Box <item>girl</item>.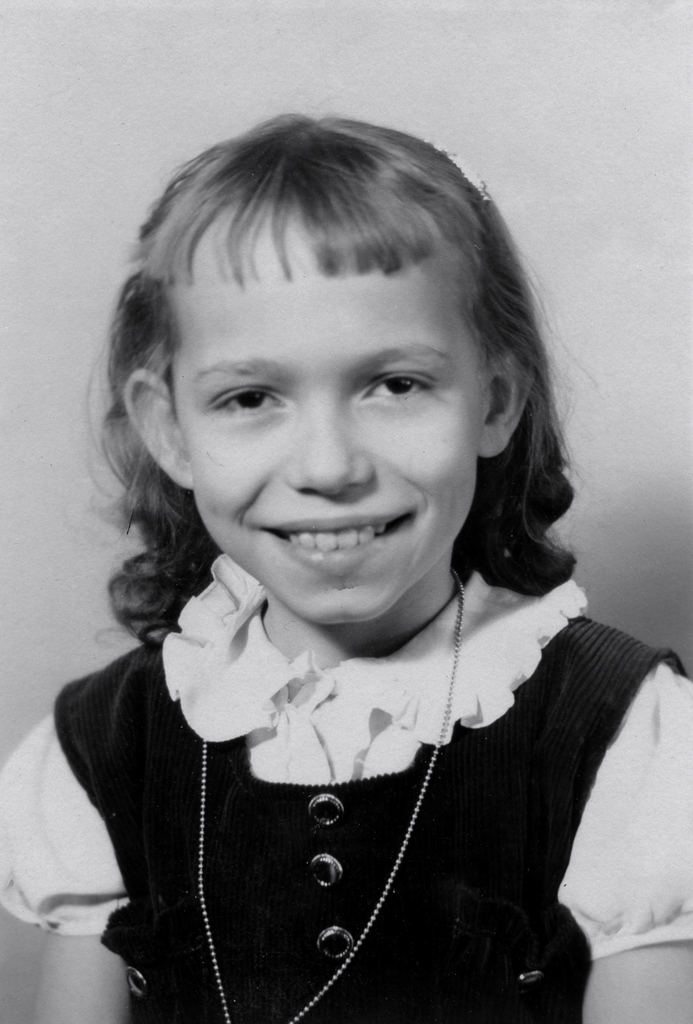
locate(0, 111, 692, 1023).
